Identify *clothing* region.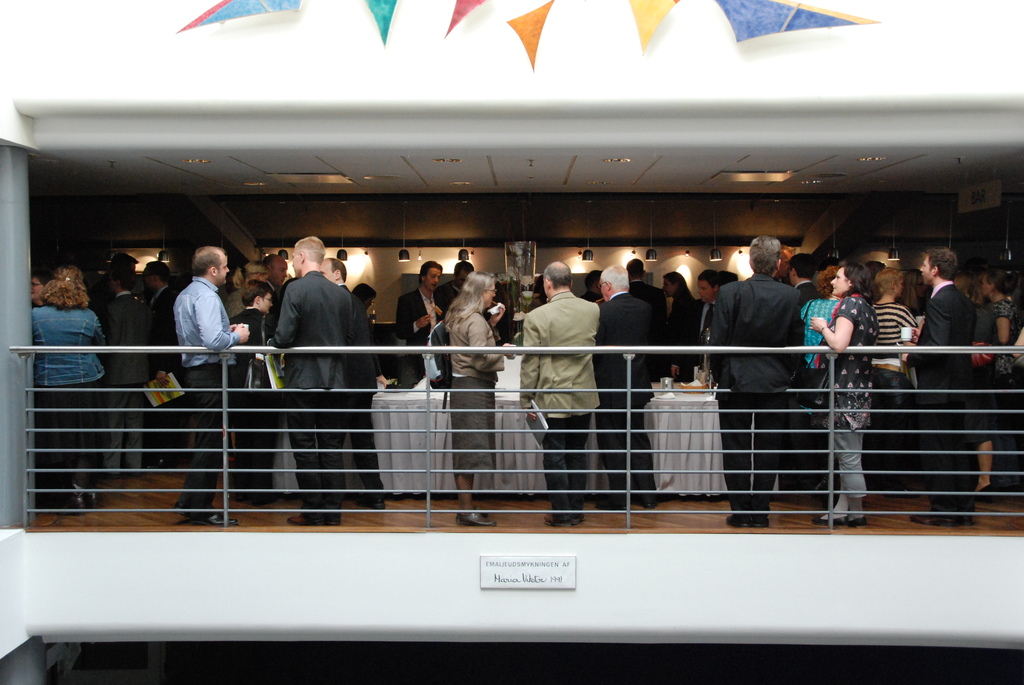
Region: x1=164, y1=274, x2=248, y2=526.
